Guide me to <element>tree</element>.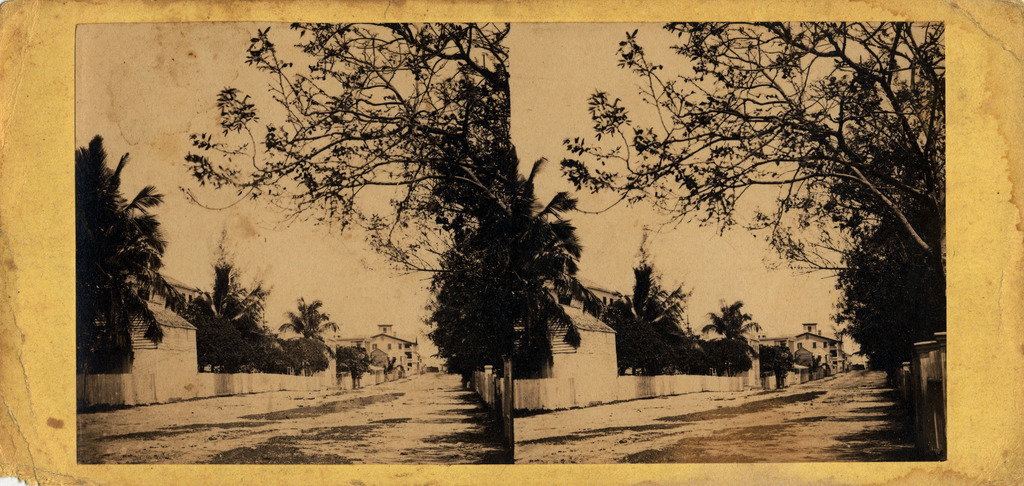
Guidance: bbox(528, 202, 586, 382).
